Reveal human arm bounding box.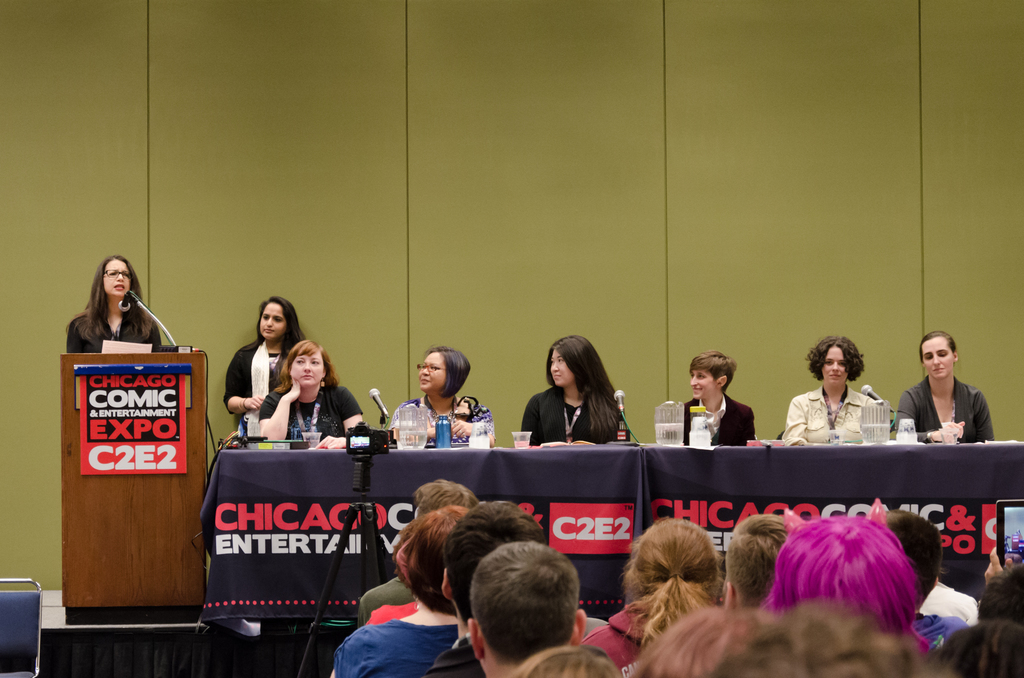
Revealed: rect(514, 399, 556, 444).
